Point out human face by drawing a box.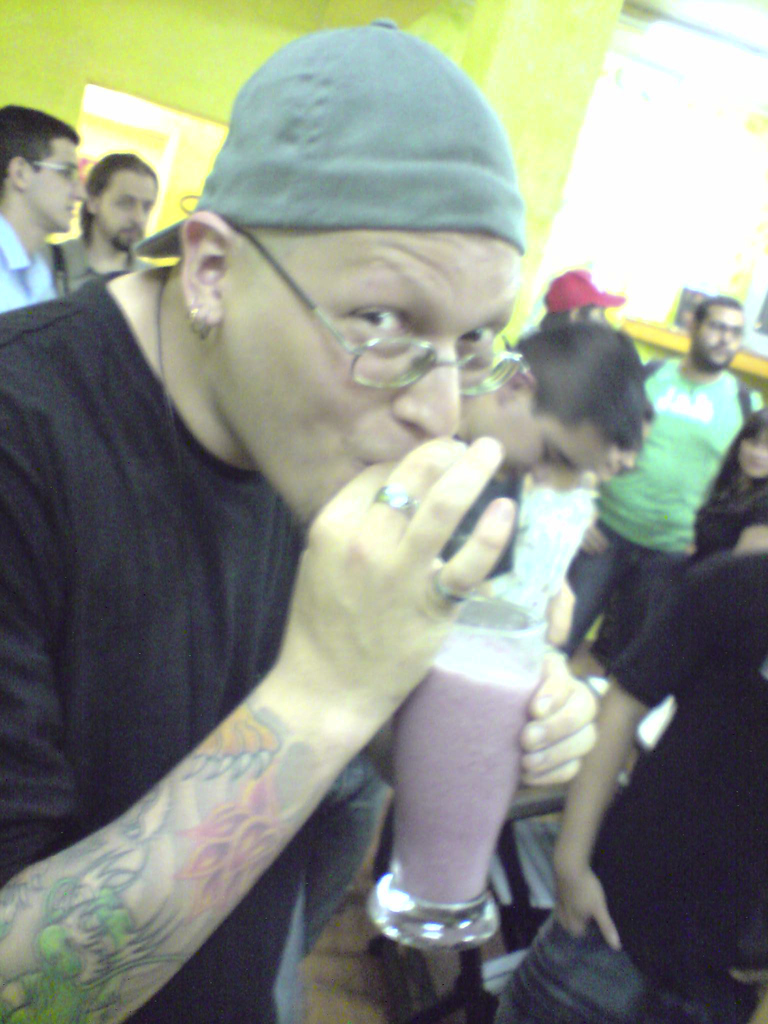
(18, 140, 83, 232).
